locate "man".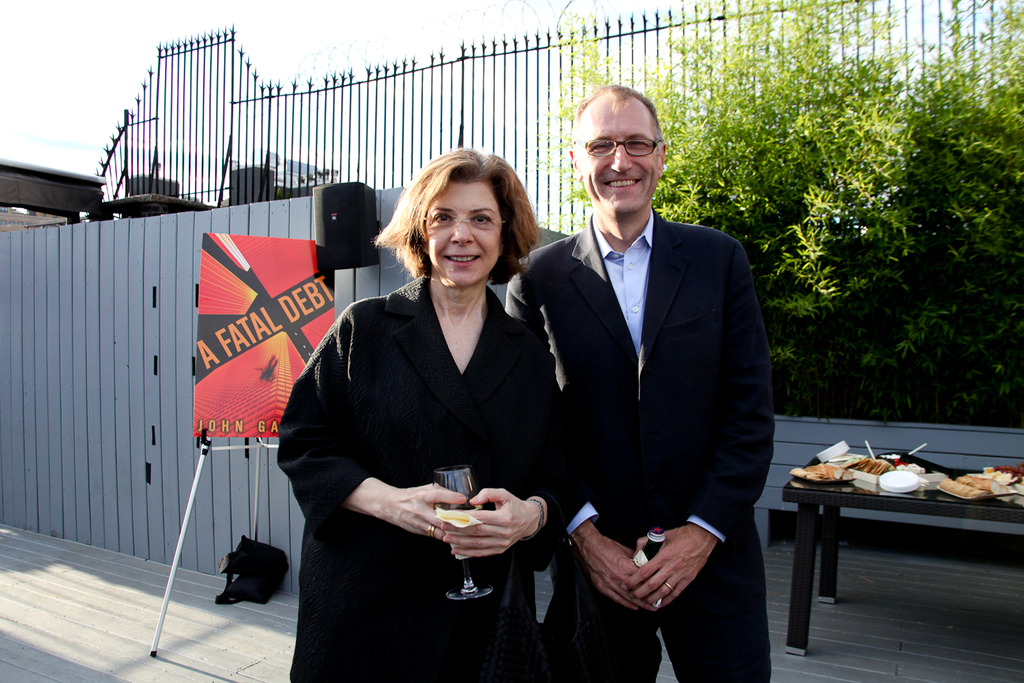
Bounding box: (525,86,785,667).
